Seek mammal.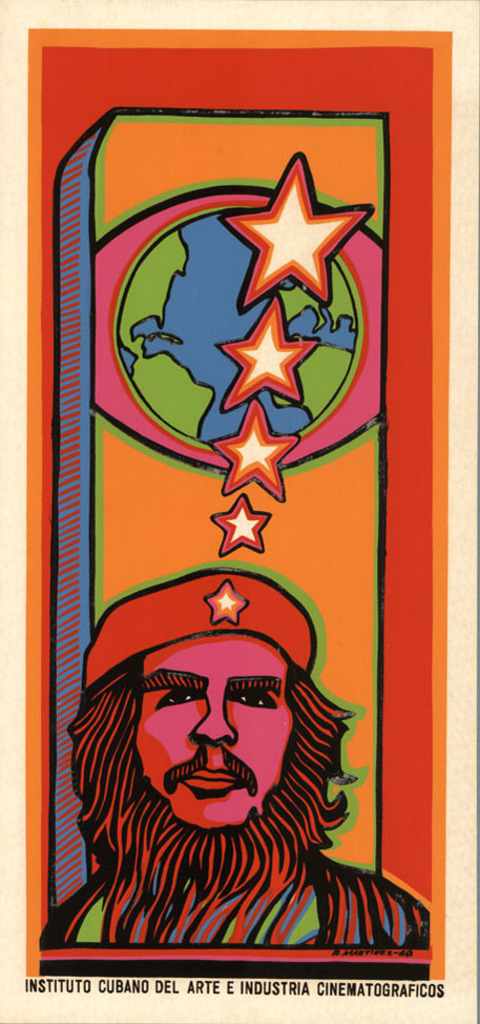
bbox(42, 586, 396, 928).
